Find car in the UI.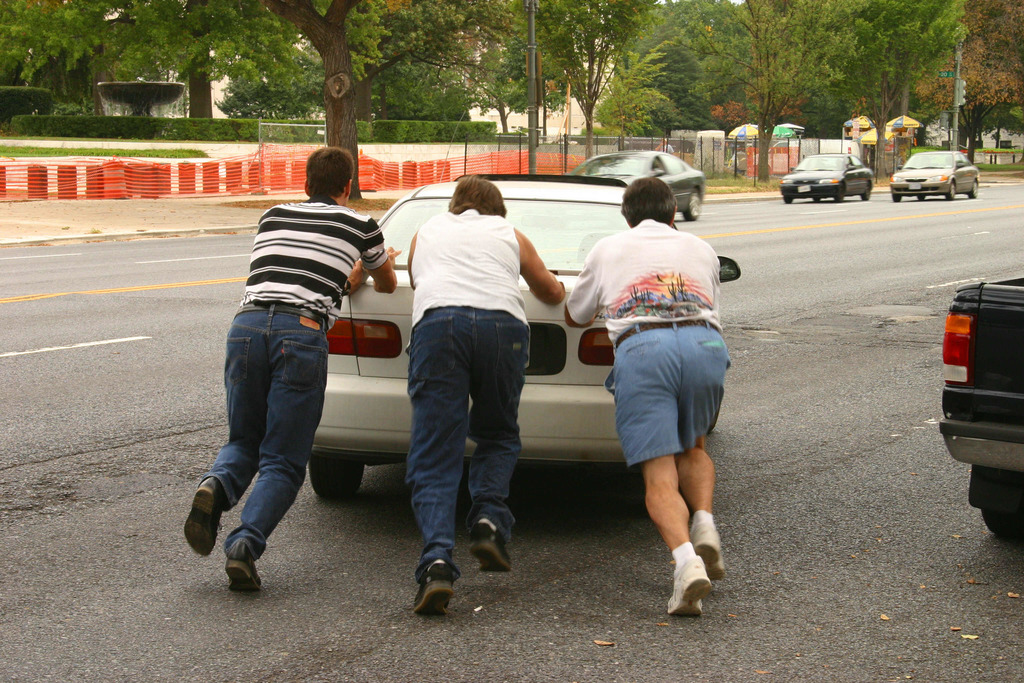
UI element at 568/142/714/227.
